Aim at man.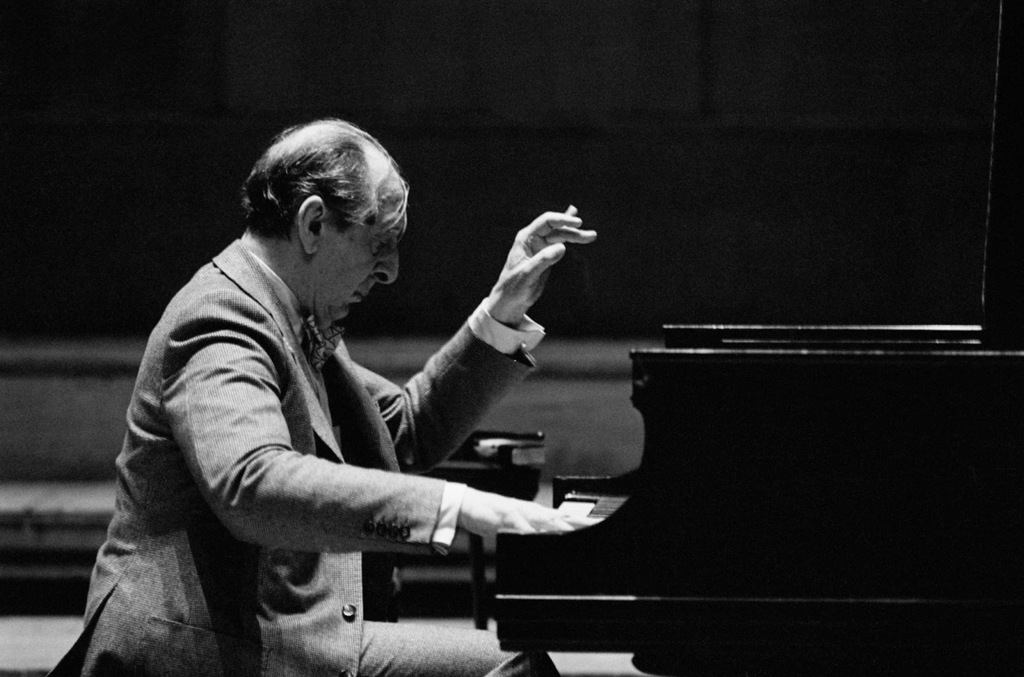
Aimed at [x1=39, y1=117, x2=602, y2=676].
